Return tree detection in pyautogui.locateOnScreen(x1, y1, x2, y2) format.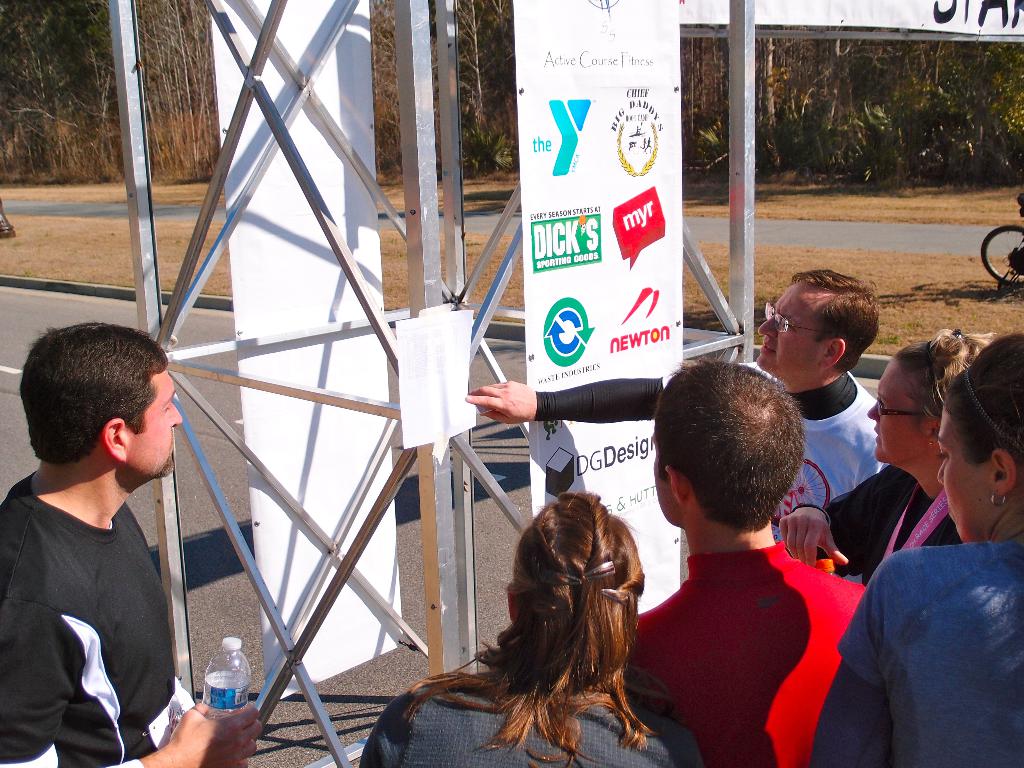
pyautogui.locateOnScreen(452, 0, 524, 167).
